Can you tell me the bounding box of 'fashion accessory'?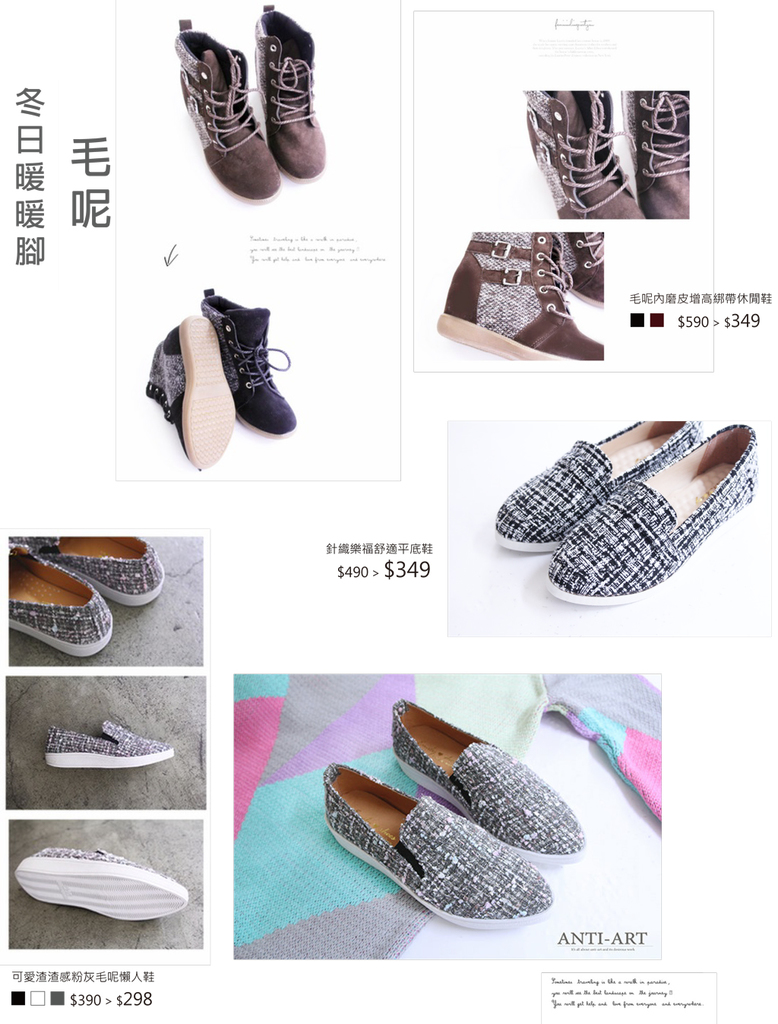
(542, 420, 758, 603).
